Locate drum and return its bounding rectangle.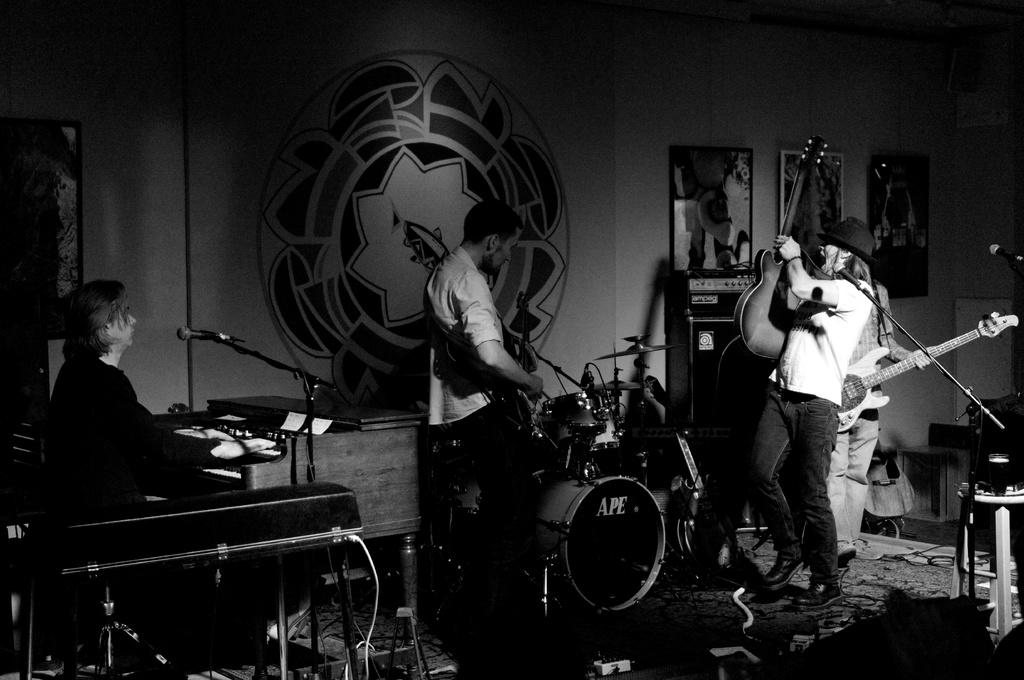
(x1=534, y1=470, x2=662, y2=608).
